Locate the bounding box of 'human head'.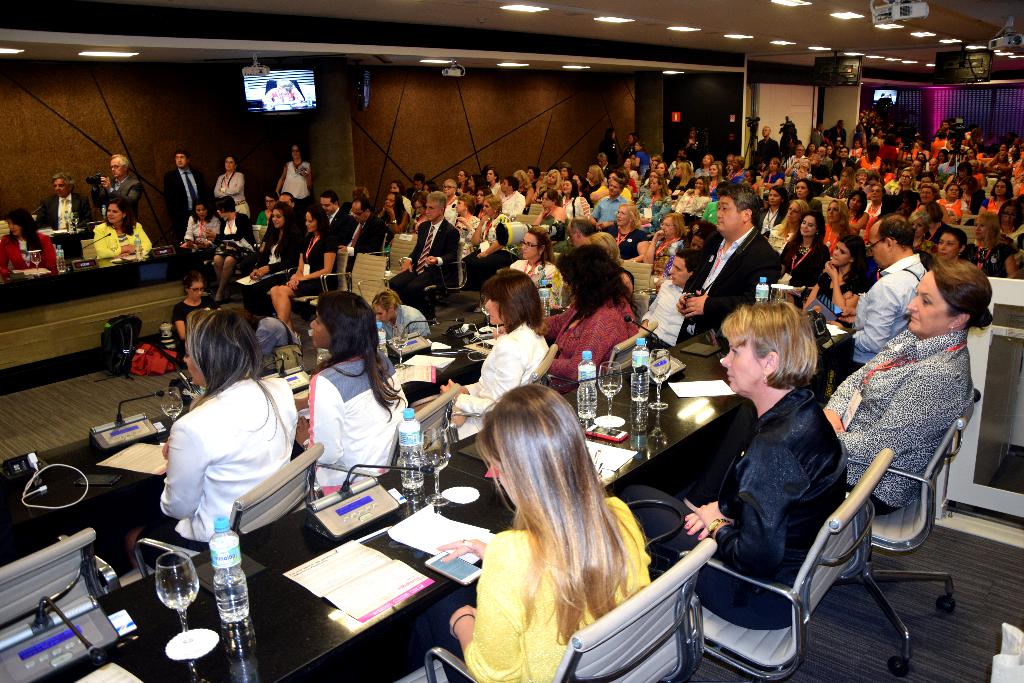
Bounding box: <bbox>321, 186, 339, 217</bbox>.
